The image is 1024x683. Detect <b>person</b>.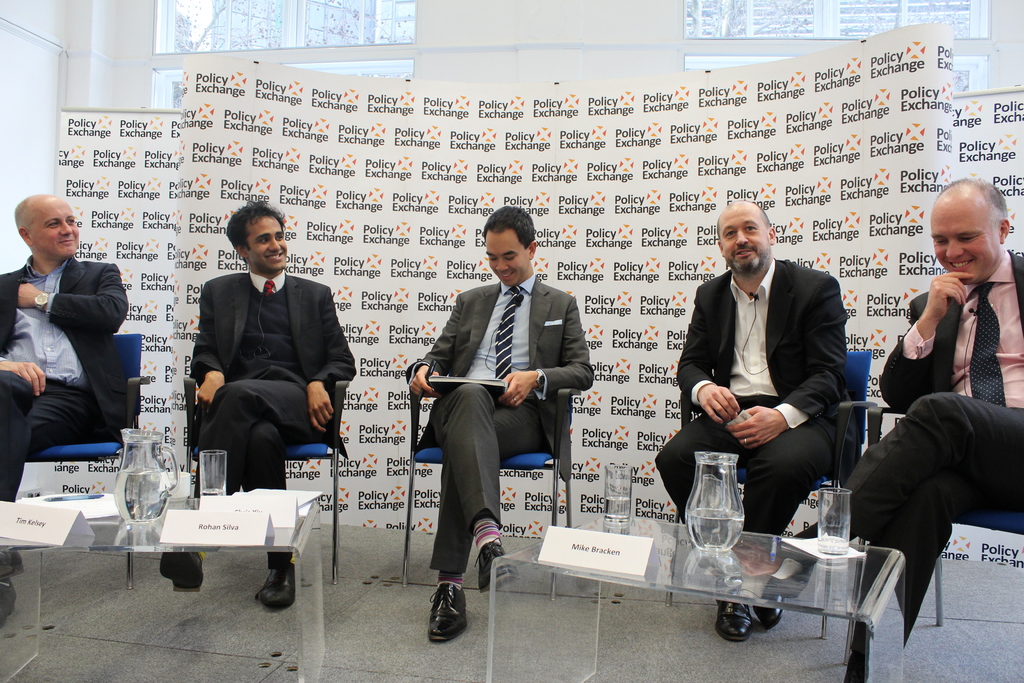
Detection: [152,194,356,609].
